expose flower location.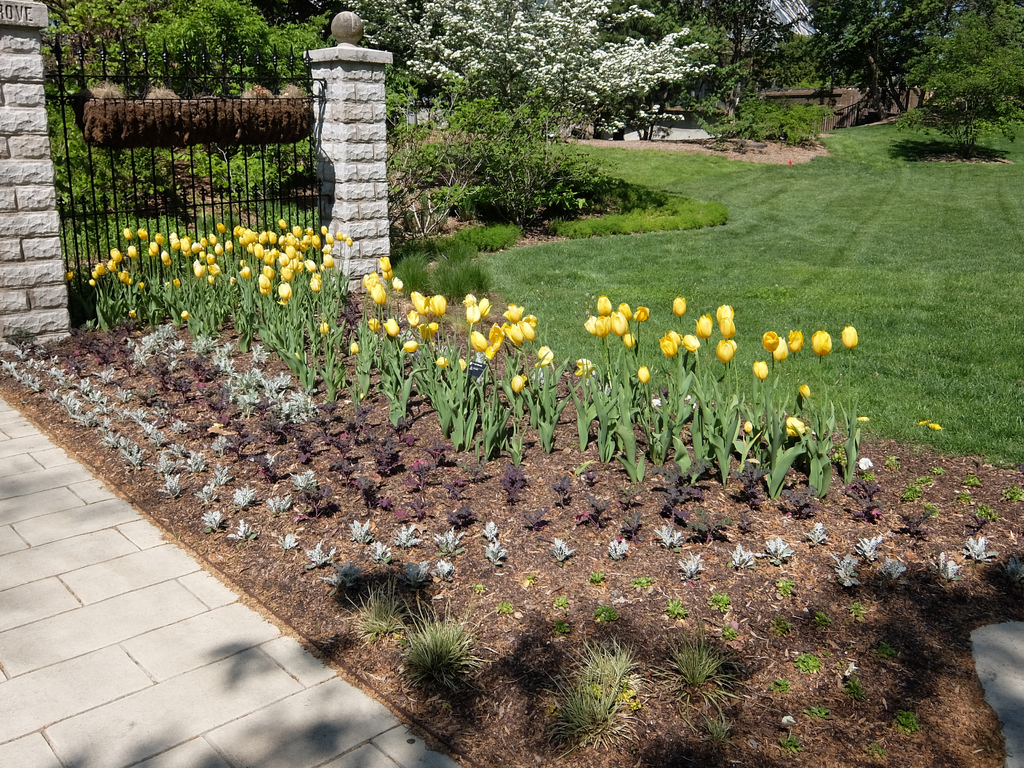
Exposed at locate(717, 305, 735, 317).
